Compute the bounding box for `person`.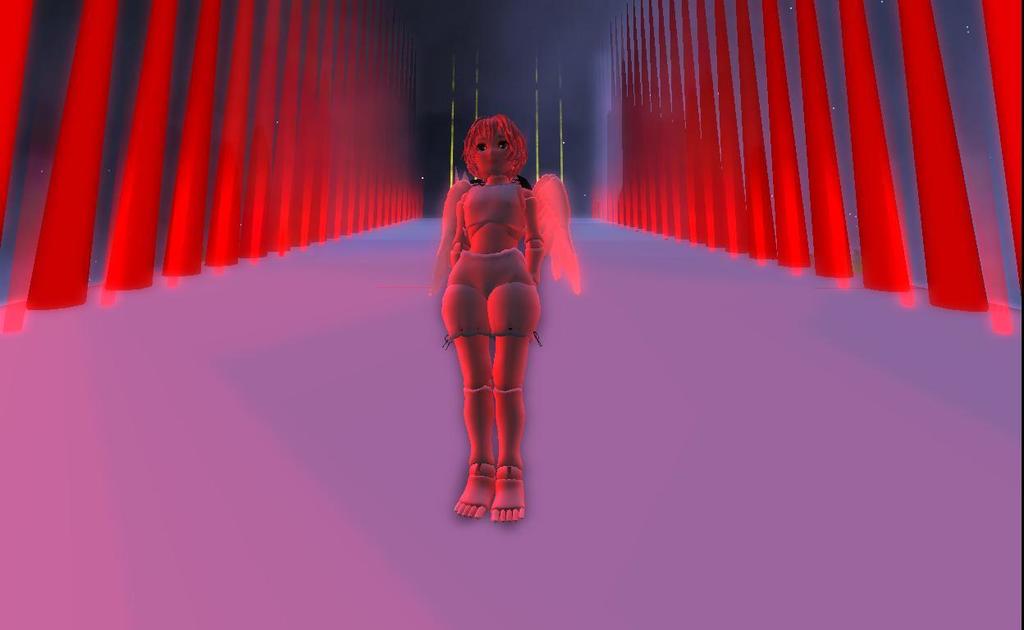
box=[430, 109, 544, 521].
